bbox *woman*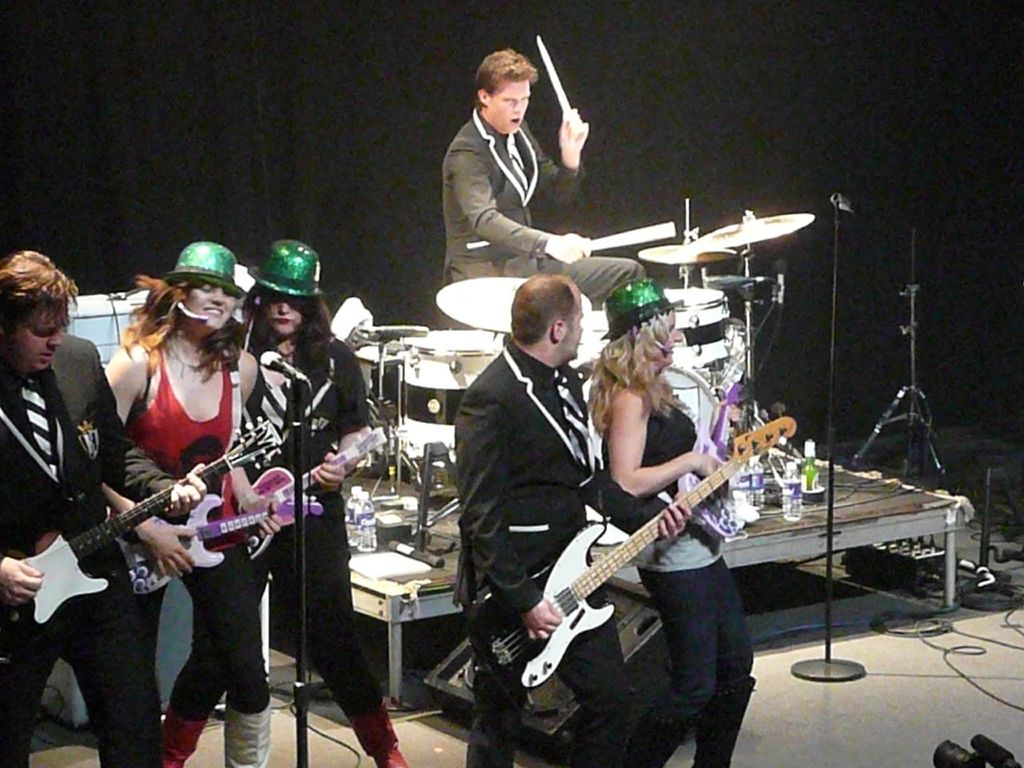
x1=74 y1=248 x2=282 y2=758
